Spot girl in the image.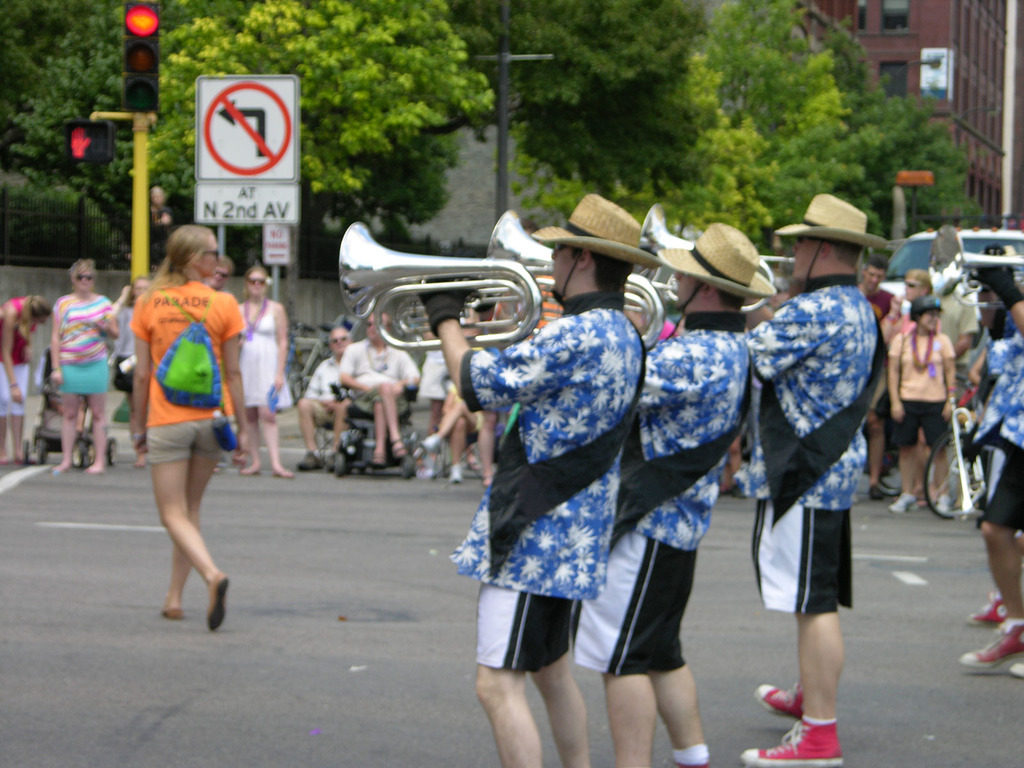
girl found at <bbox>238, 269, 291, 482</bbox>.
